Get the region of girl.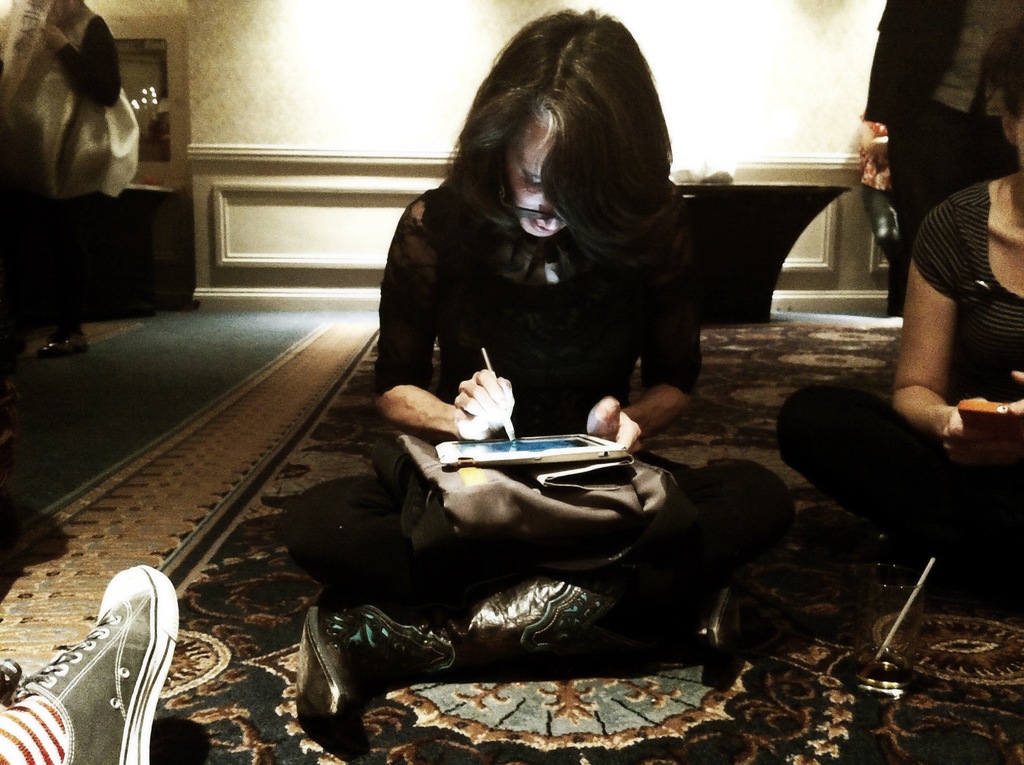
(x1=293, y1=7, x2=790, y2=727).
